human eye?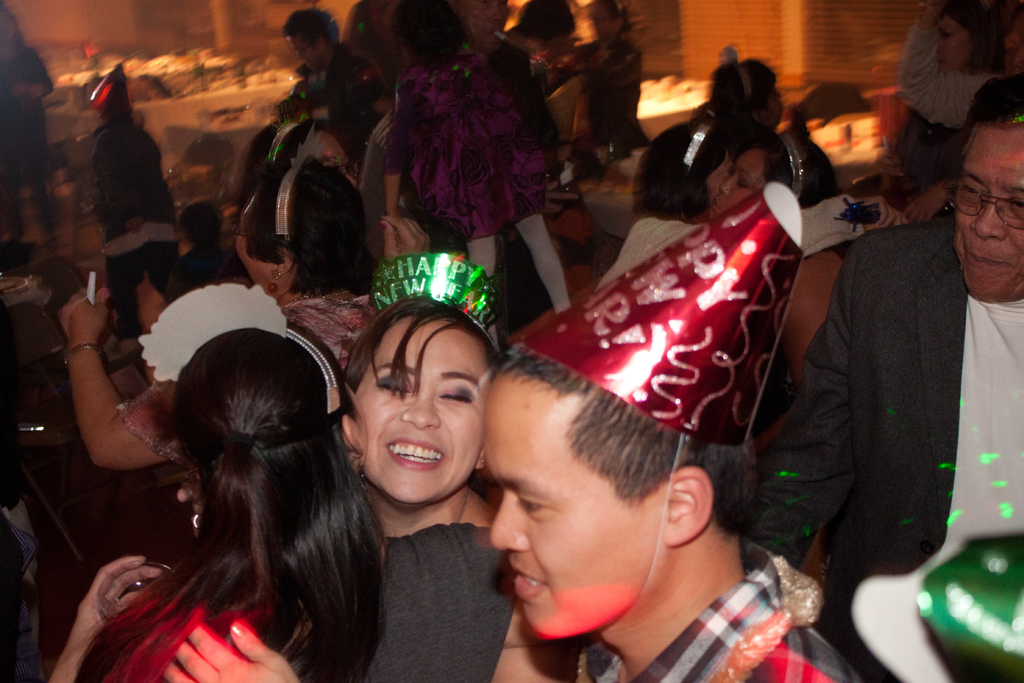
l=1005, t=195, r=1023, b=211
